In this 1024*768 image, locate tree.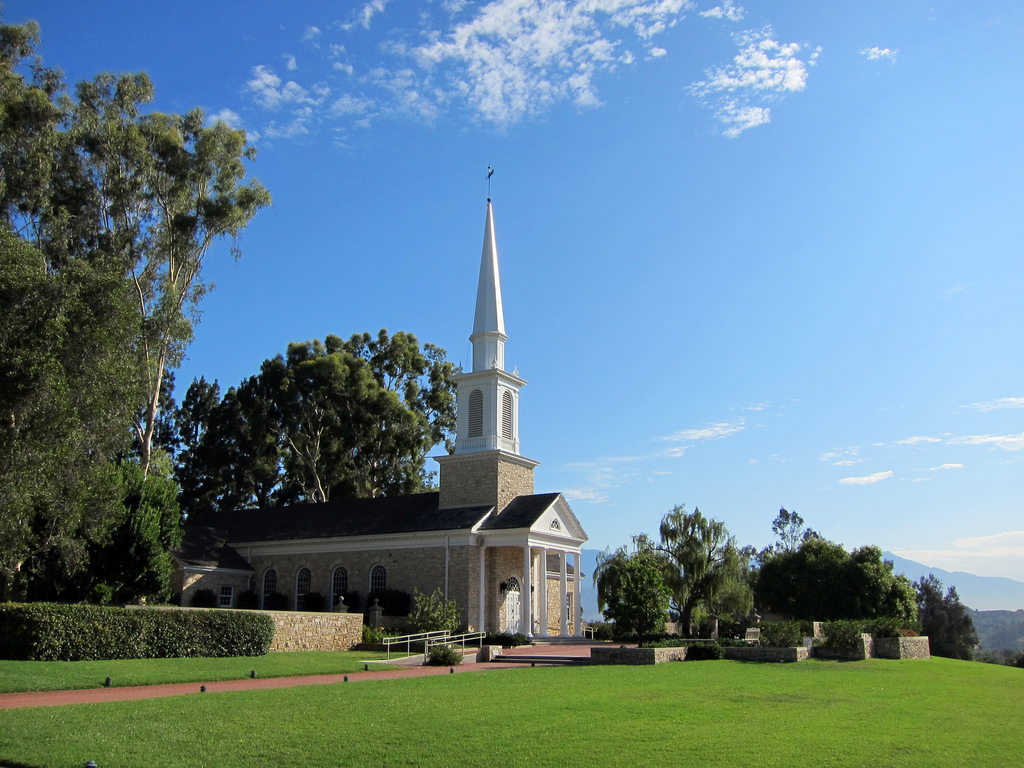
Bounding box: detection(180, 323, 465, 503).
